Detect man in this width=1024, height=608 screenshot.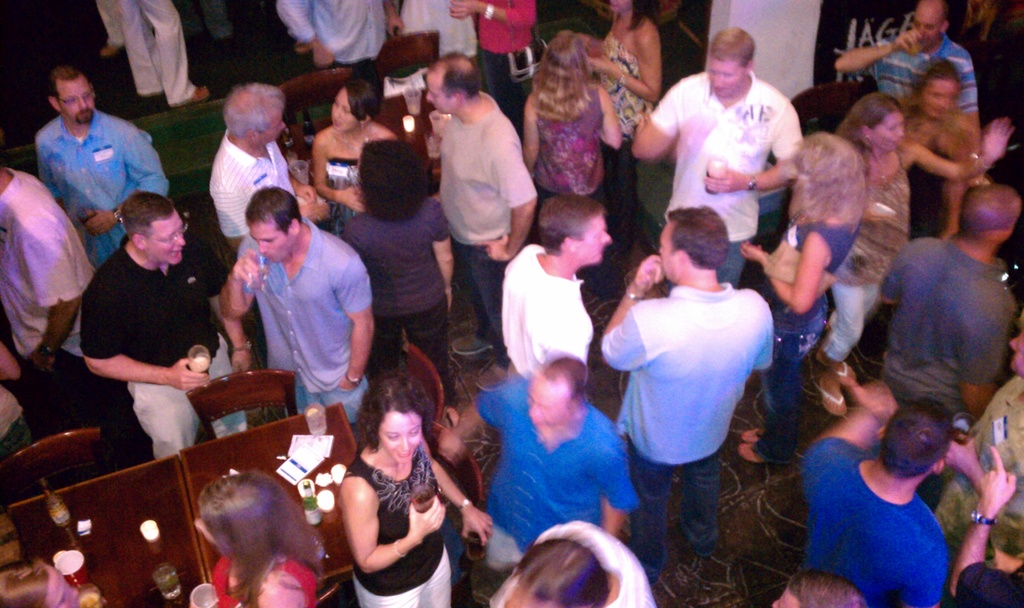
Detection: rect(630, 22, 797, 291).
